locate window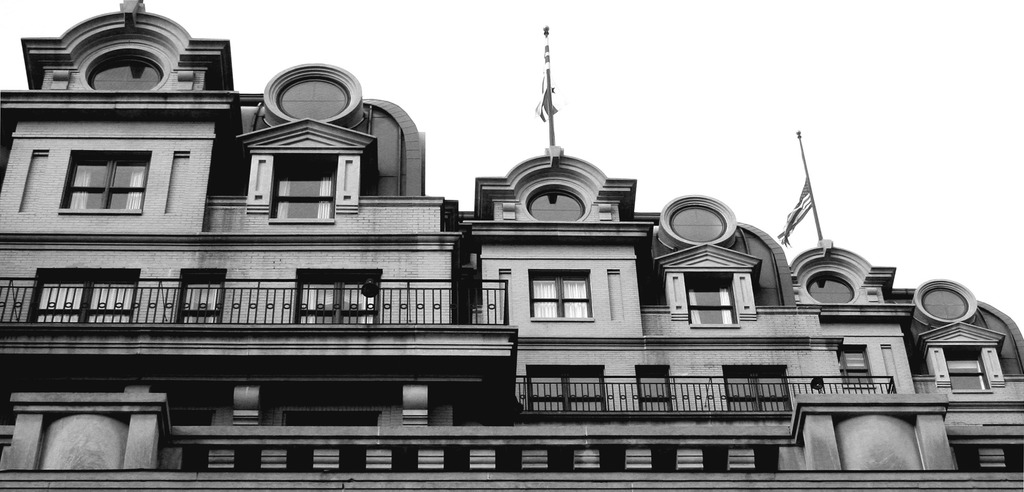
682/274/740/329
